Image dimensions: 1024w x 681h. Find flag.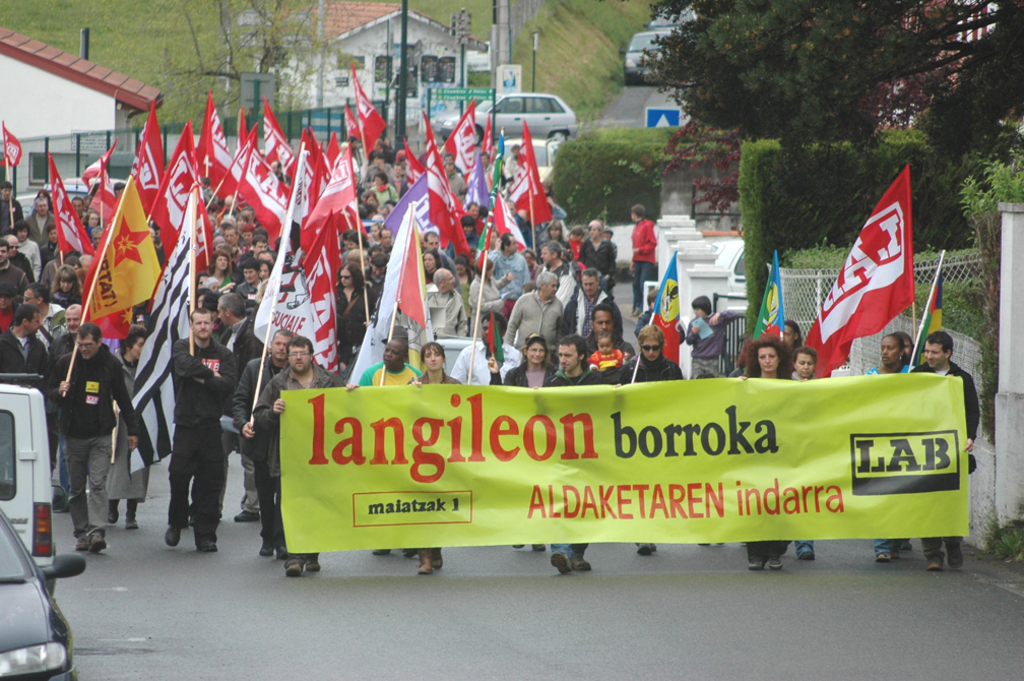
(294,220,340,383).
